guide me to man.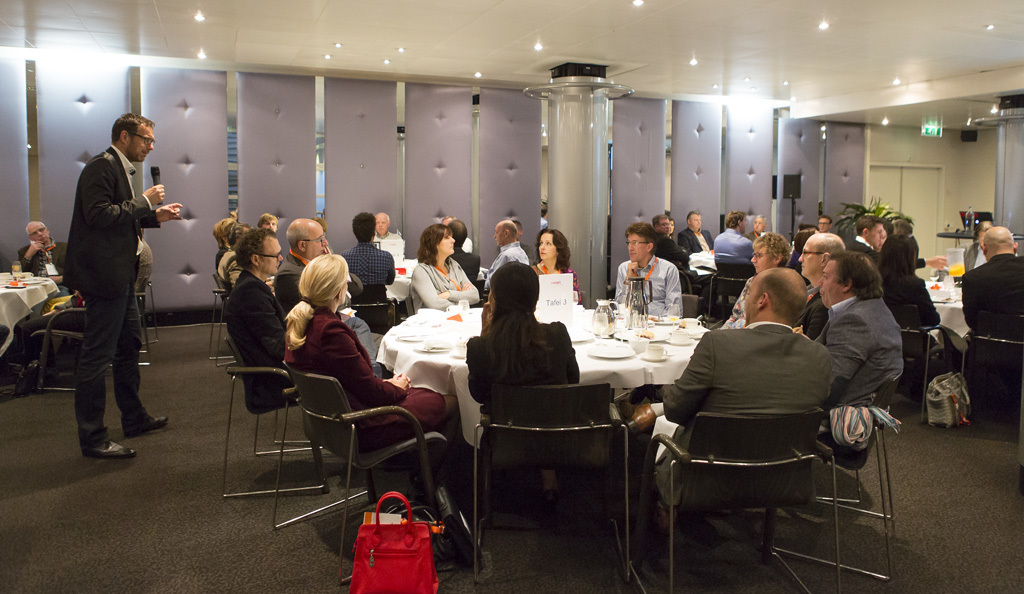
Guidance: crop(961, 227, 1023, 407).
